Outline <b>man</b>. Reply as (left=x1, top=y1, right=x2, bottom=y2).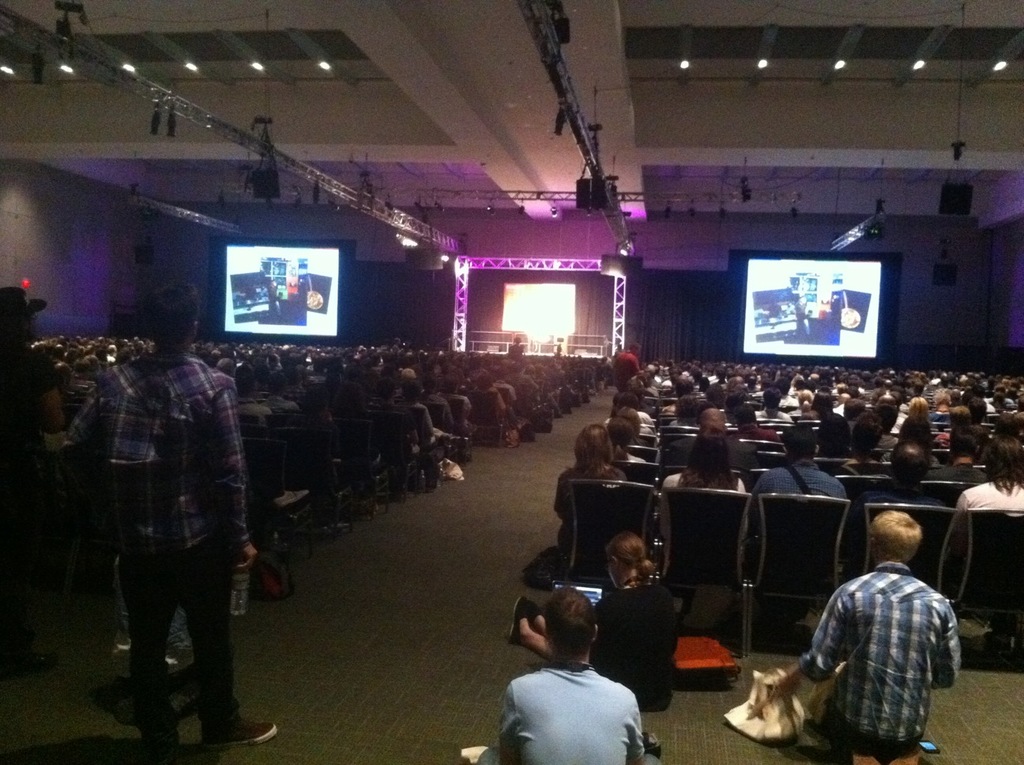
(left=61, top=275, right=279, bottom=734).
